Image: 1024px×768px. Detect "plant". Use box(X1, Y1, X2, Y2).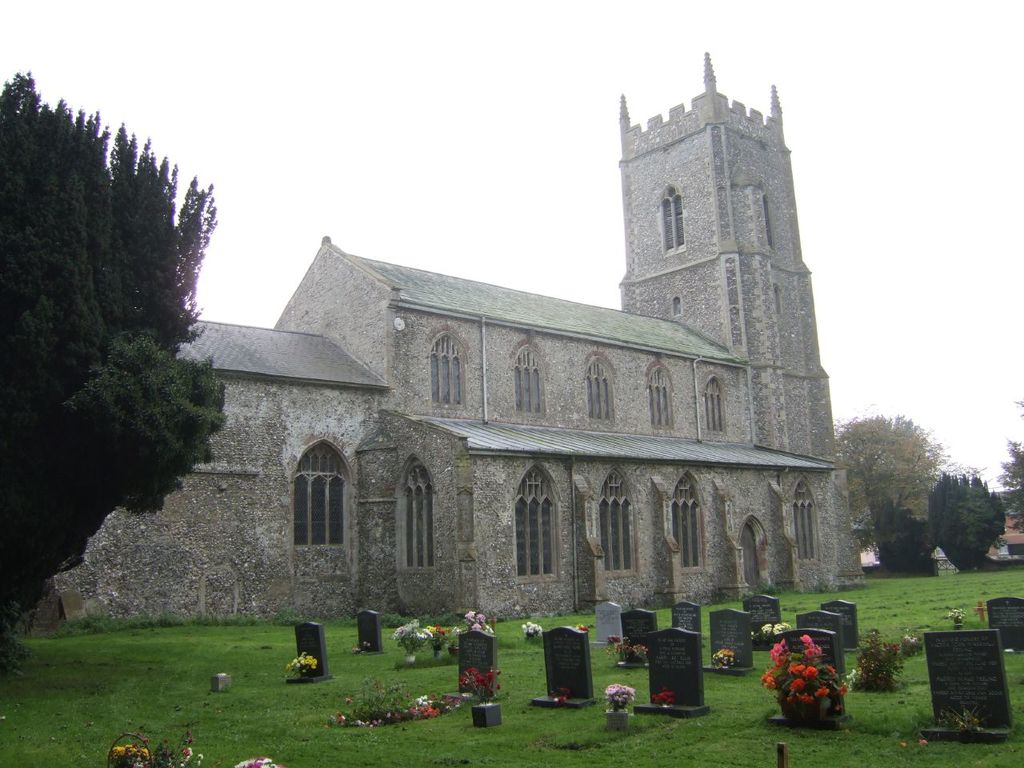
box(117, 606, 199, 630).
